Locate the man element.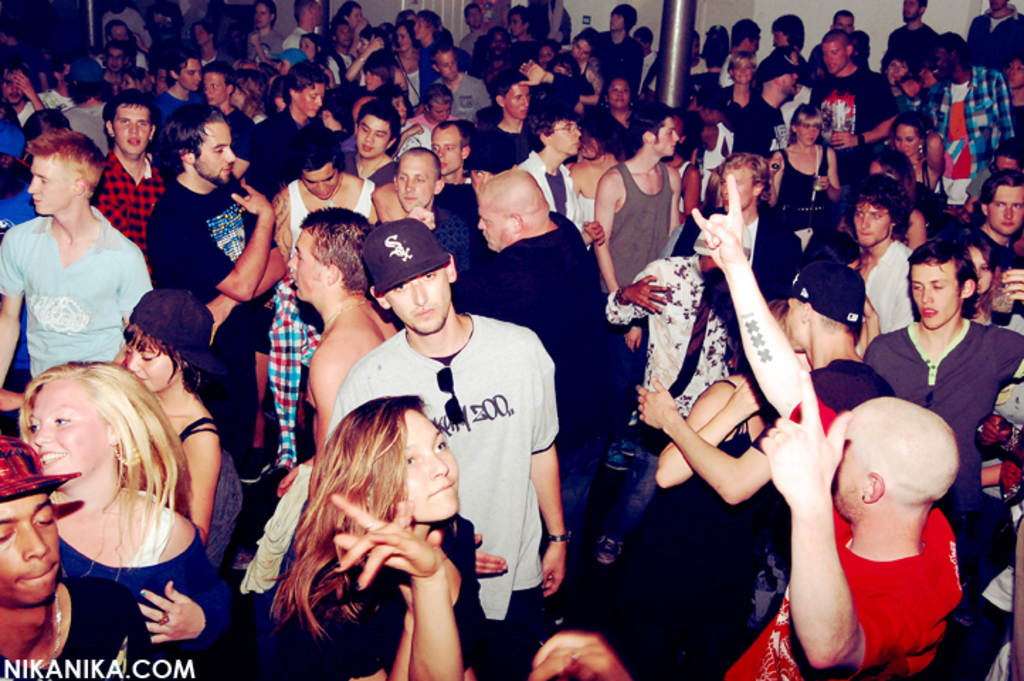
Element bbox: detection(730, 51, 801, 150).
